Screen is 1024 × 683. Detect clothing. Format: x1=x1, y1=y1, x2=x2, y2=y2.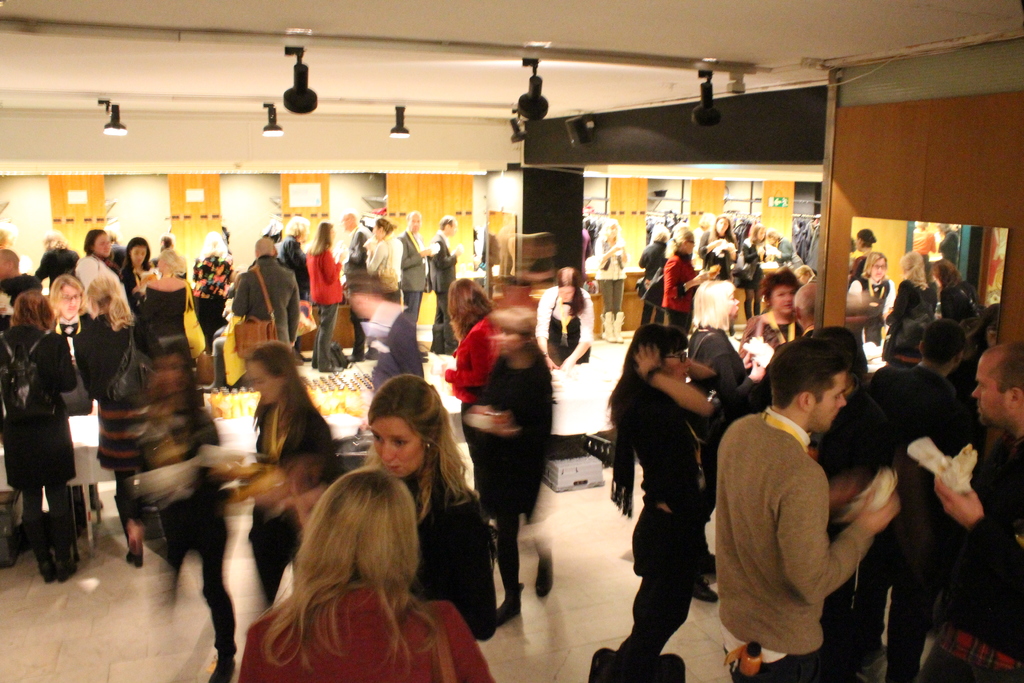
x1=401, y1=231, x2=426, y2=339.
